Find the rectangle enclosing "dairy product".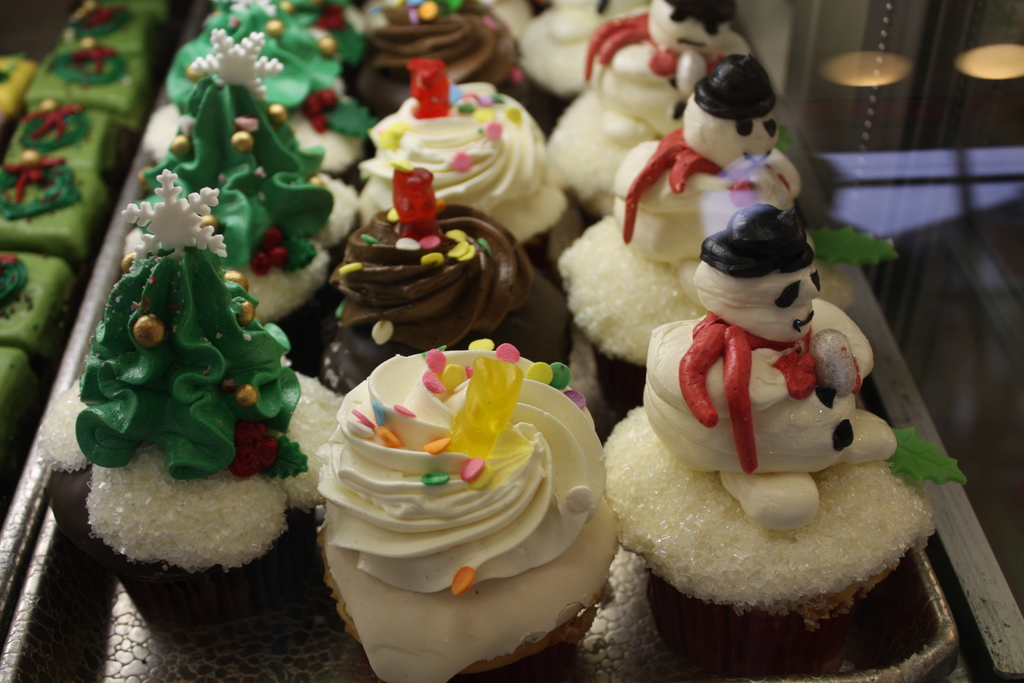
x1=177, y1=60, x2=314, y2=267.
